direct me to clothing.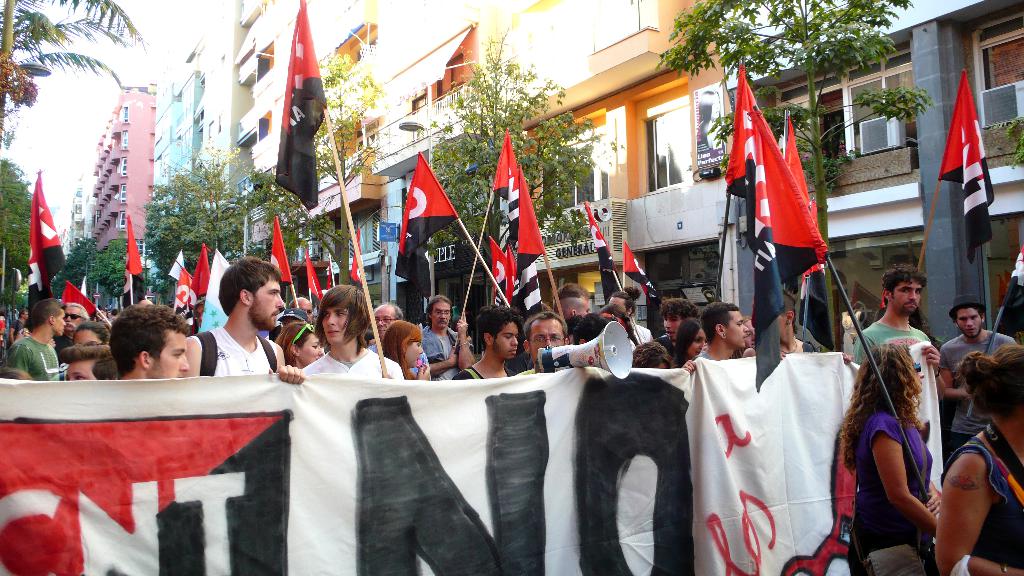
Direction: x1=186 y1=321 x2=271 y2=375.
